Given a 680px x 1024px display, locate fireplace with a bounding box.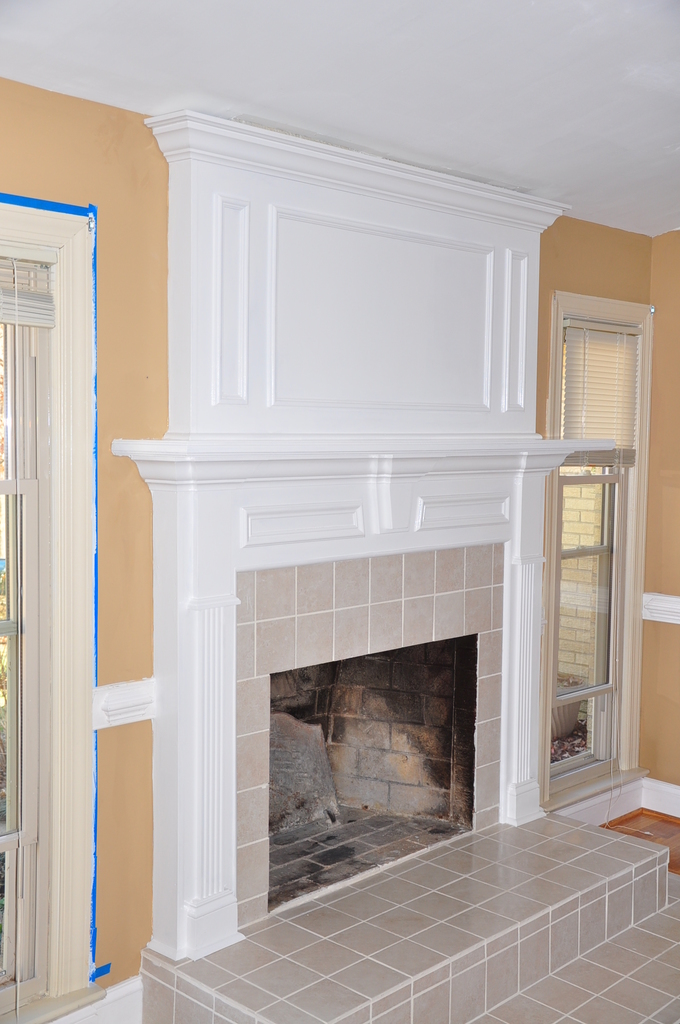
Located: (108,435,577,965).
